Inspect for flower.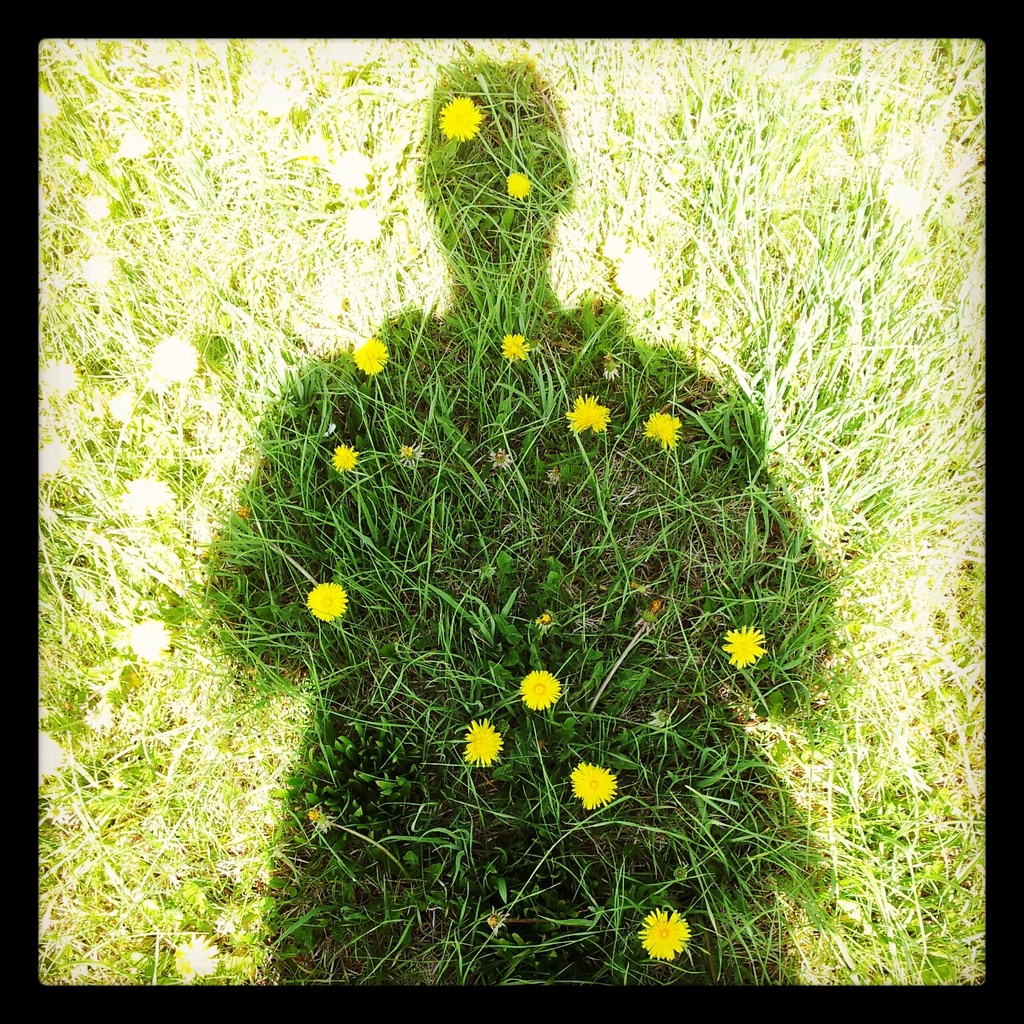
Inspection: region(523, 673, 557, 712).
